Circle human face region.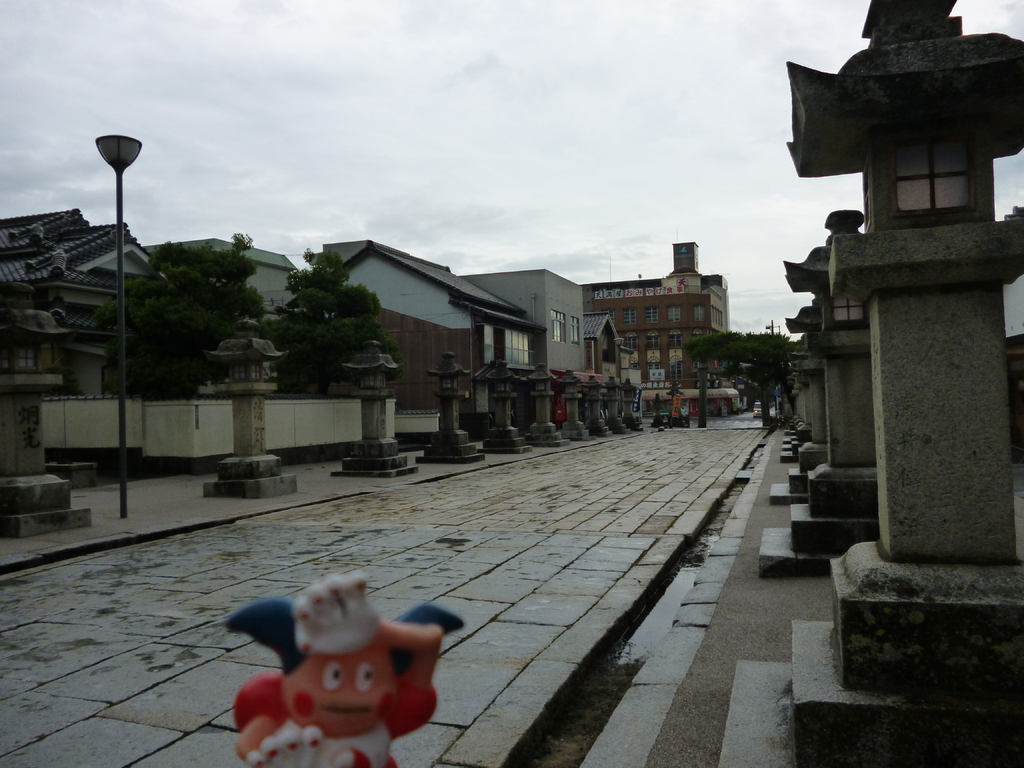
Region: [280,643,399,741].
